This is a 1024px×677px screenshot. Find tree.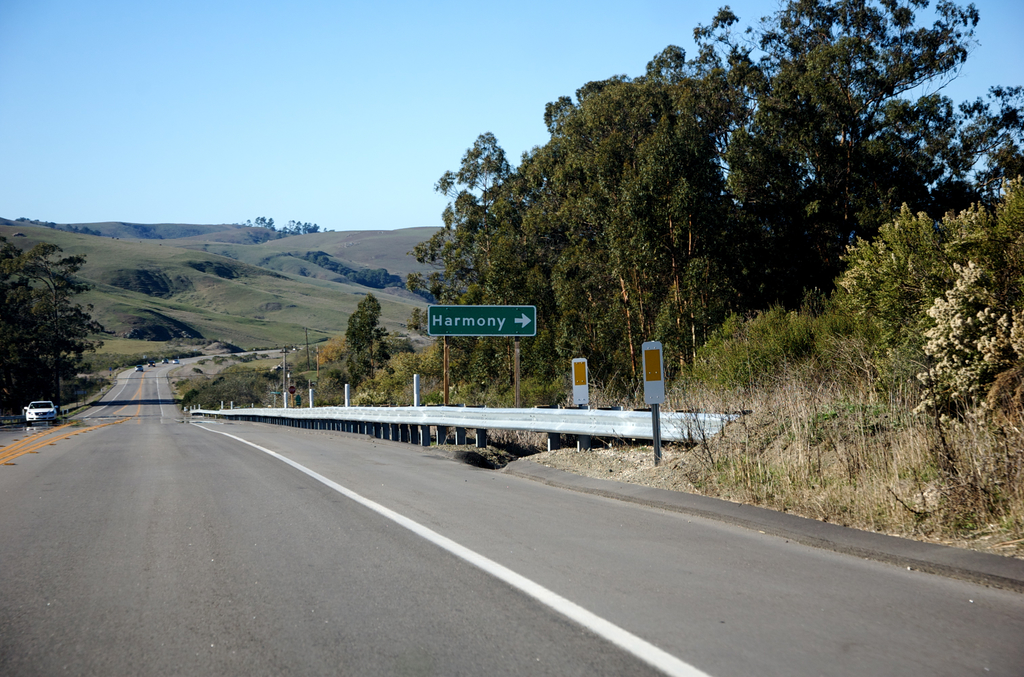
Bounding box: (x1=4, y1=223, x2=96, y2=422).
